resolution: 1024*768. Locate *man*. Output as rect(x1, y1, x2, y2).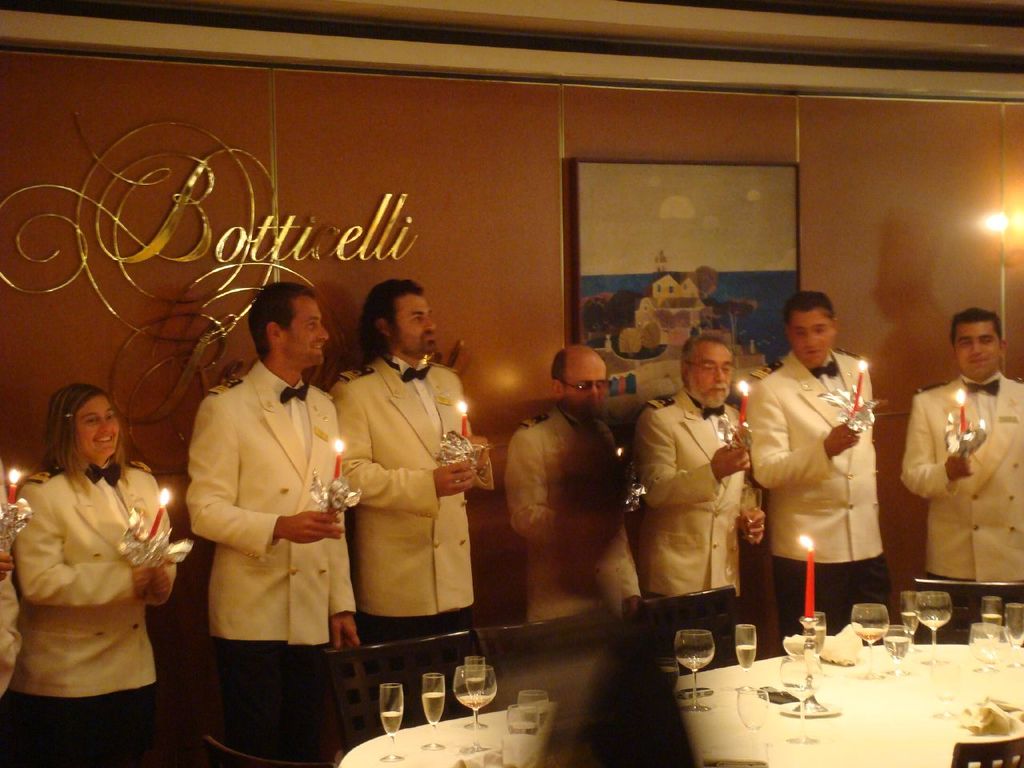
rect(163, 259, 364, 753).
